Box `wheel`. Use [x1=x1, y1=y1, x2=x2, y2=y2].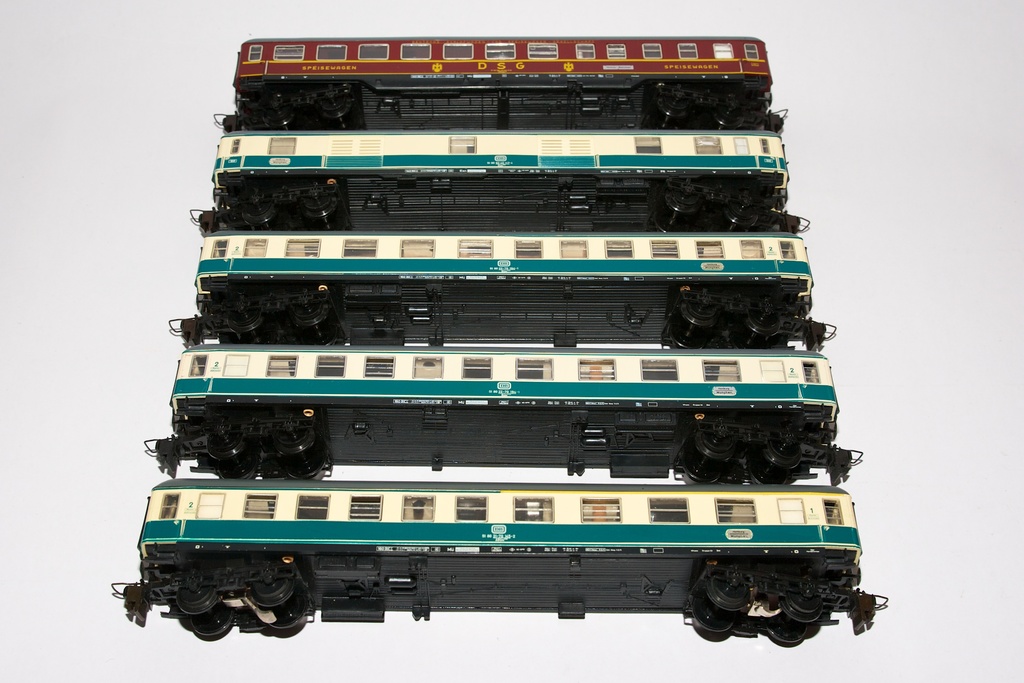
[x1=735, y1=293, x2=780, y2=342].
